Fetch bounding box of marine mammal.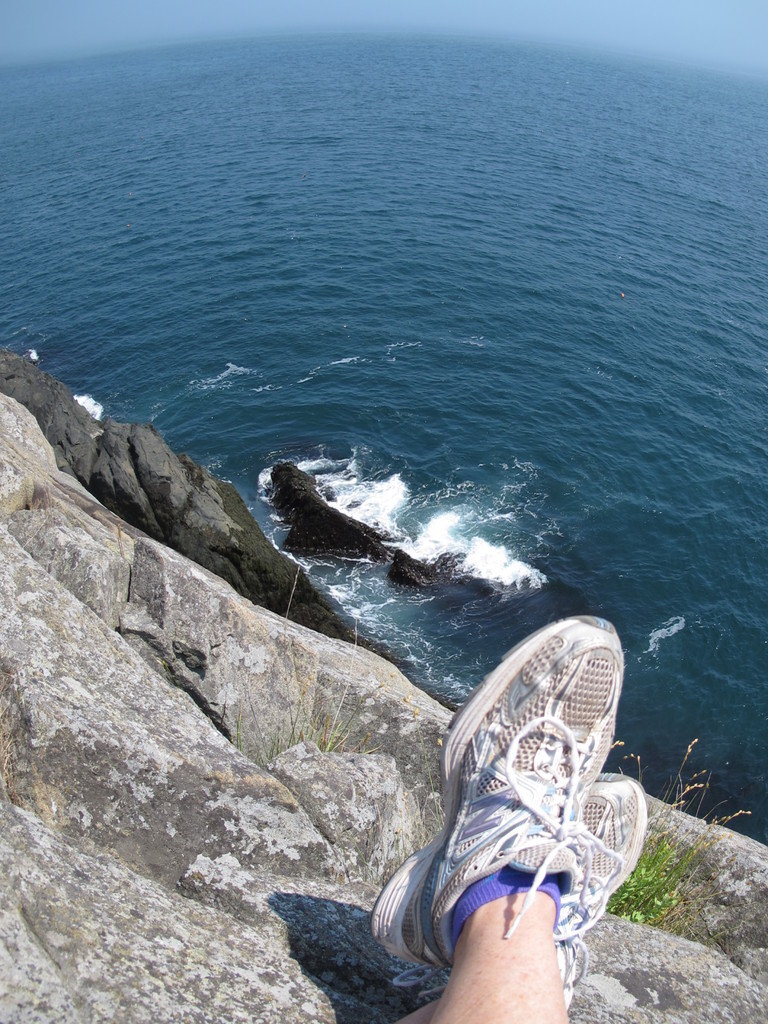
Bbox: (236,442,434,589).
